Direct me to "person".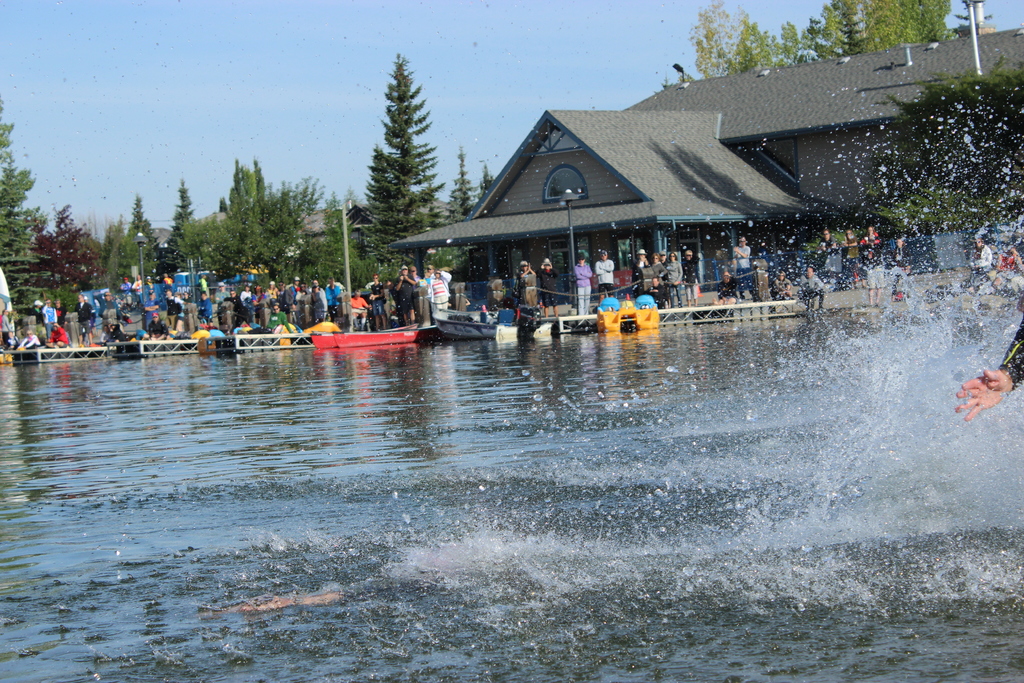
Direction: x1=392 y1=265 x2=419 y2=331.
